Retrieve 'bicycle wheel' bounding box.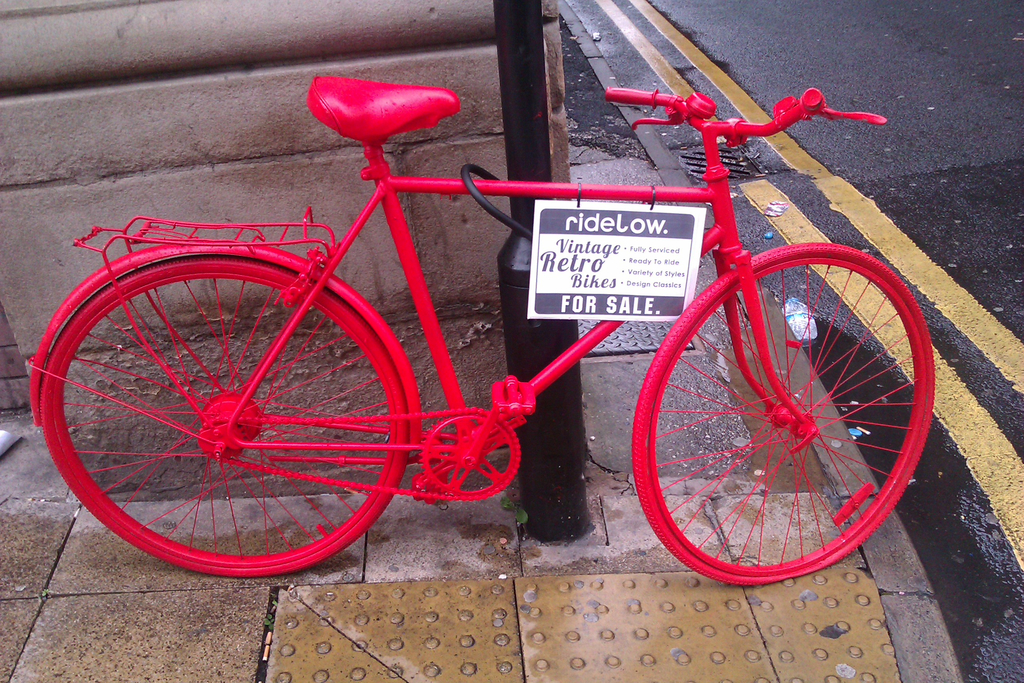
Bounding box: crop(40, 253, 406, 580).
